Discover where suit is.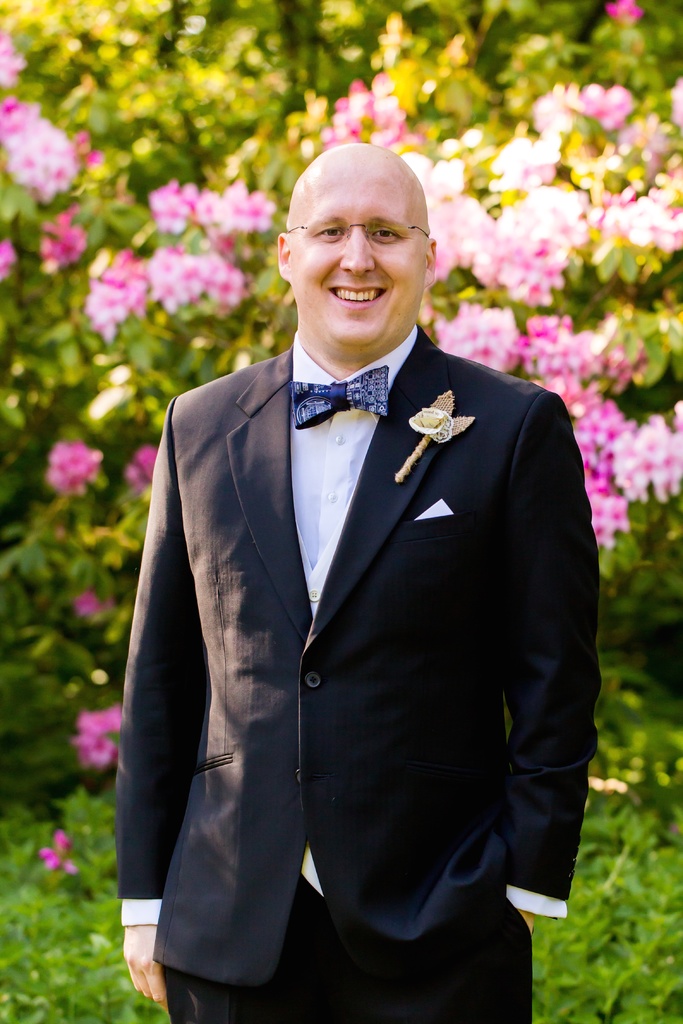
Discovered at (117, 323, 596, 1023).
